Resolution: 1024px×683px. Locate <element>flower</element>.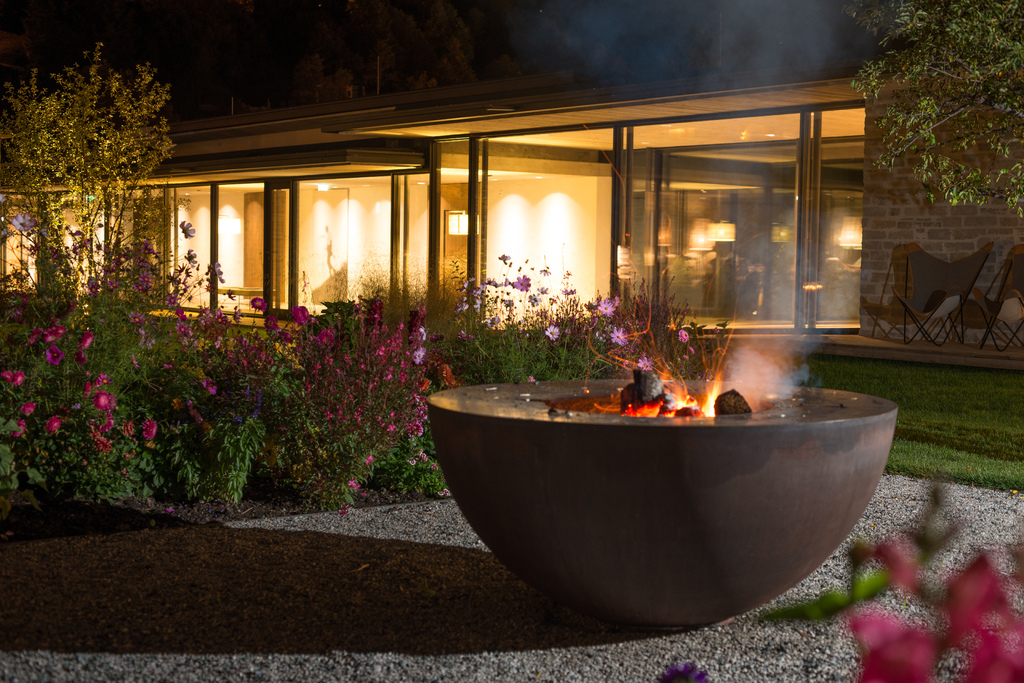
pyautogui.locateOnScreen(941, 561, 1023, 682).
